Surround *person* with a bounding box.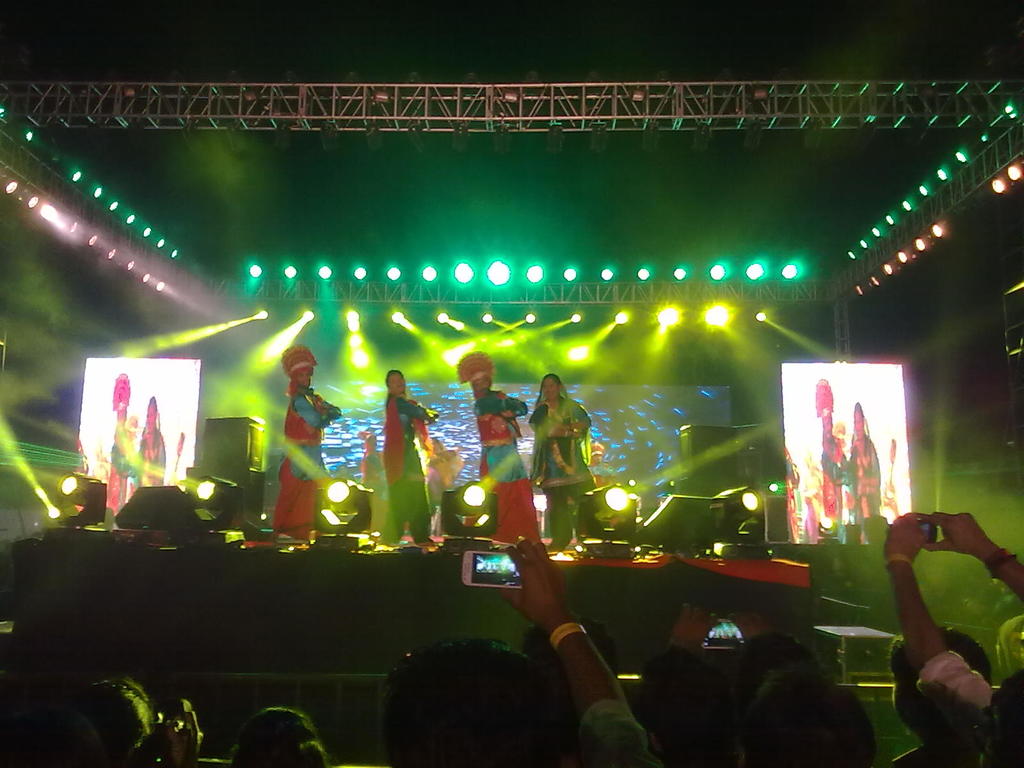
(397, 538, 666, 765).
